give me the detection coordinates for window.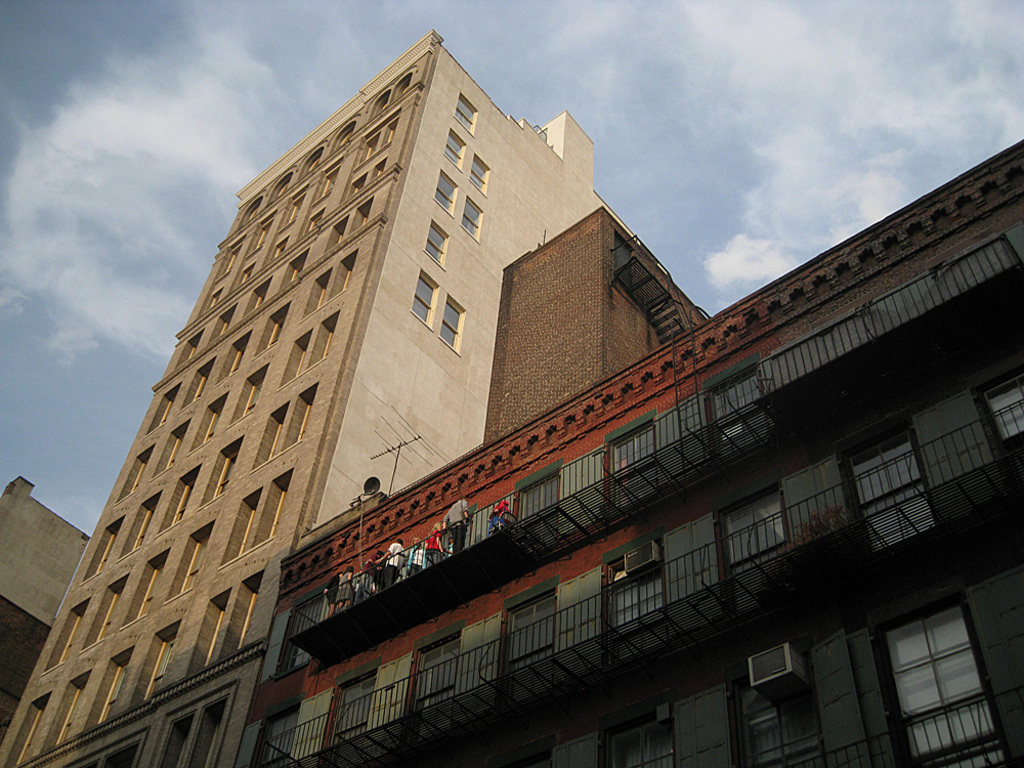
bbox=(493, 584, 562, 674).
